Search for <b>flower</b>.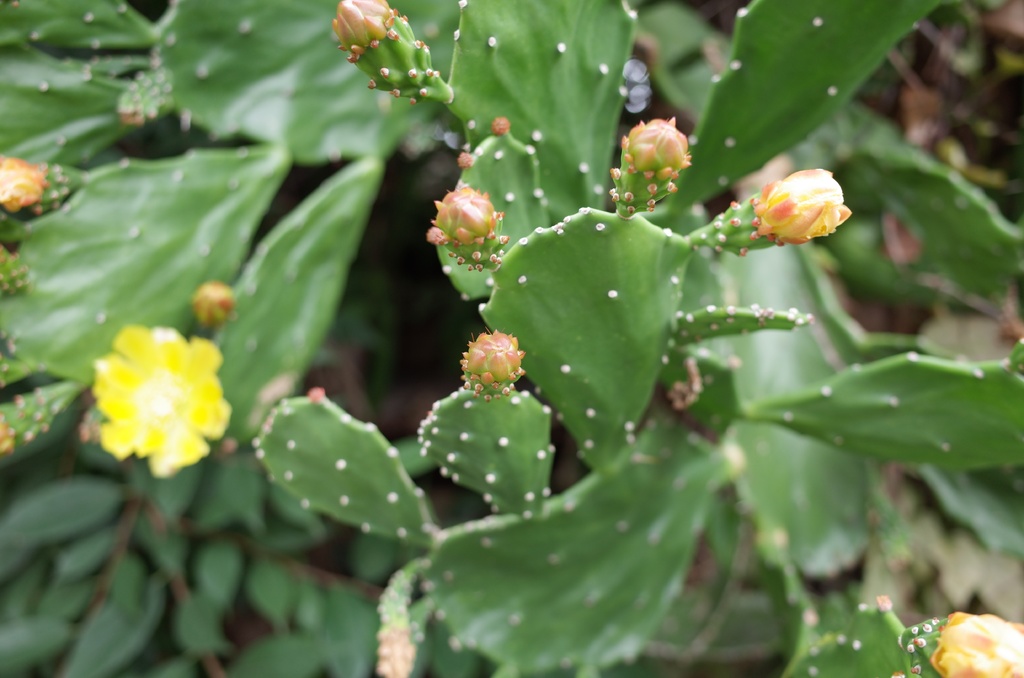
Found at {"x1": 748, "y1": 165, "x2": 856, "y2": 245}.
